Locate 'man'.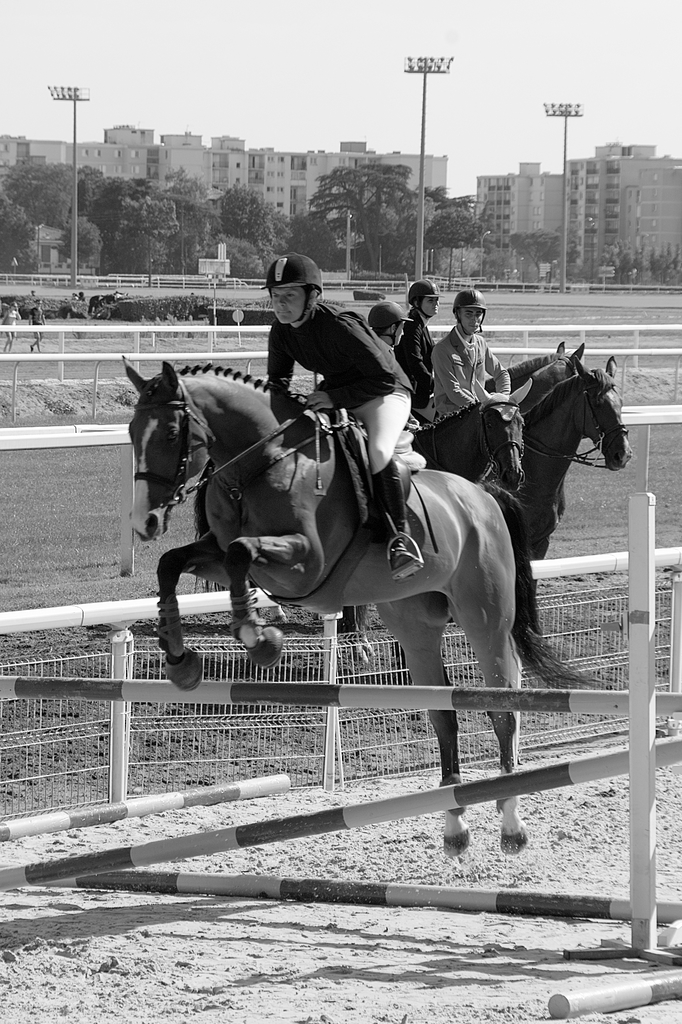
Bounding box: (left=431, top=283, right=528, bottom=468).
